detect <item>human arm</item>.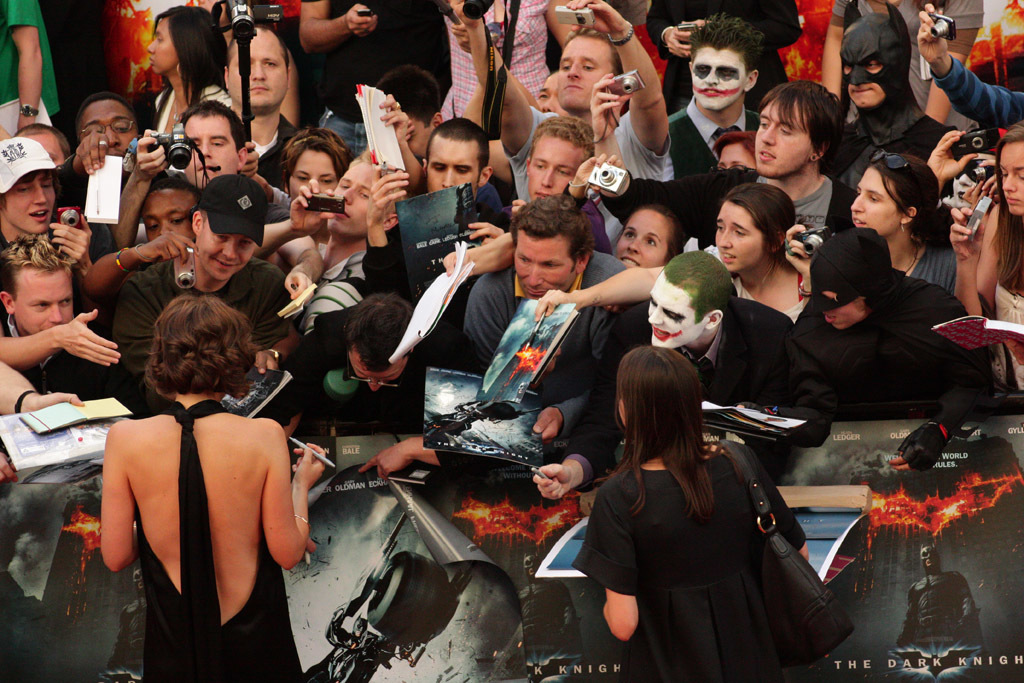
Detected at left=438, top=228, right=520, bottom=288.
